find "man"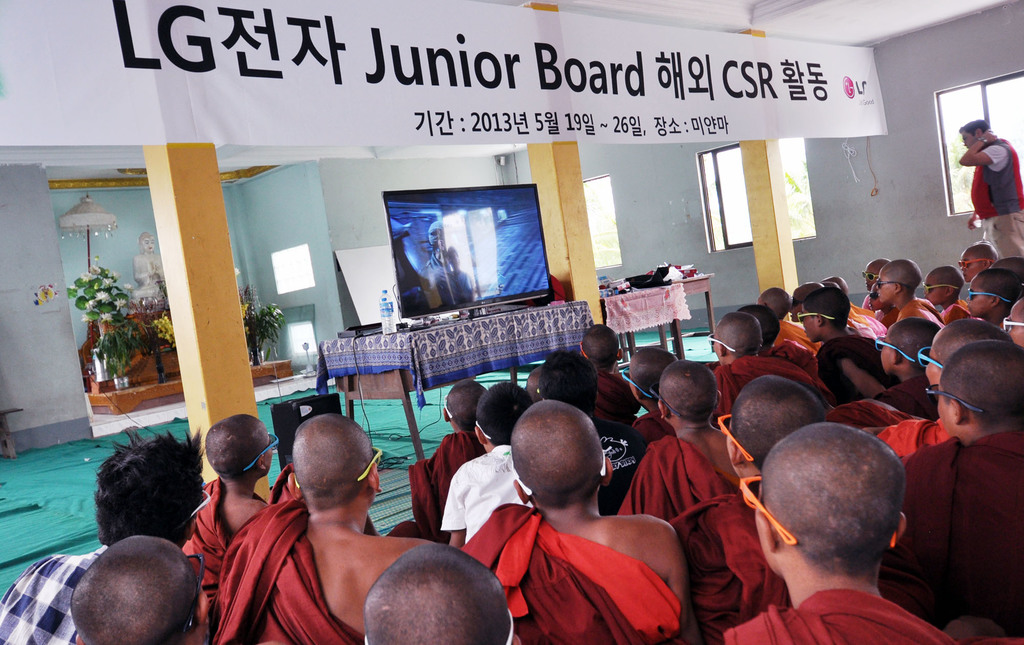
70,535,214,644
